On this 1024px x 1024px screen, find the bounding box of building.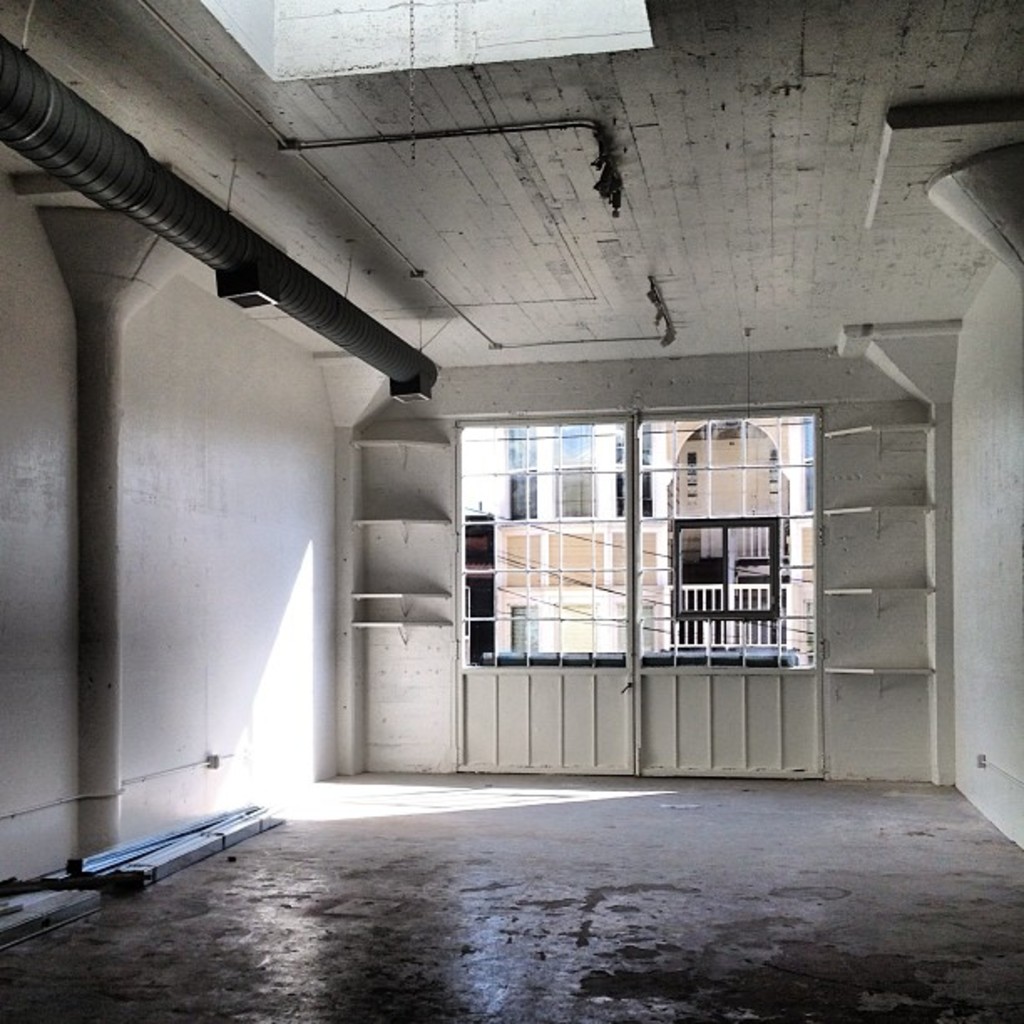
Bounding box: region(494, 420, 812, 664).
